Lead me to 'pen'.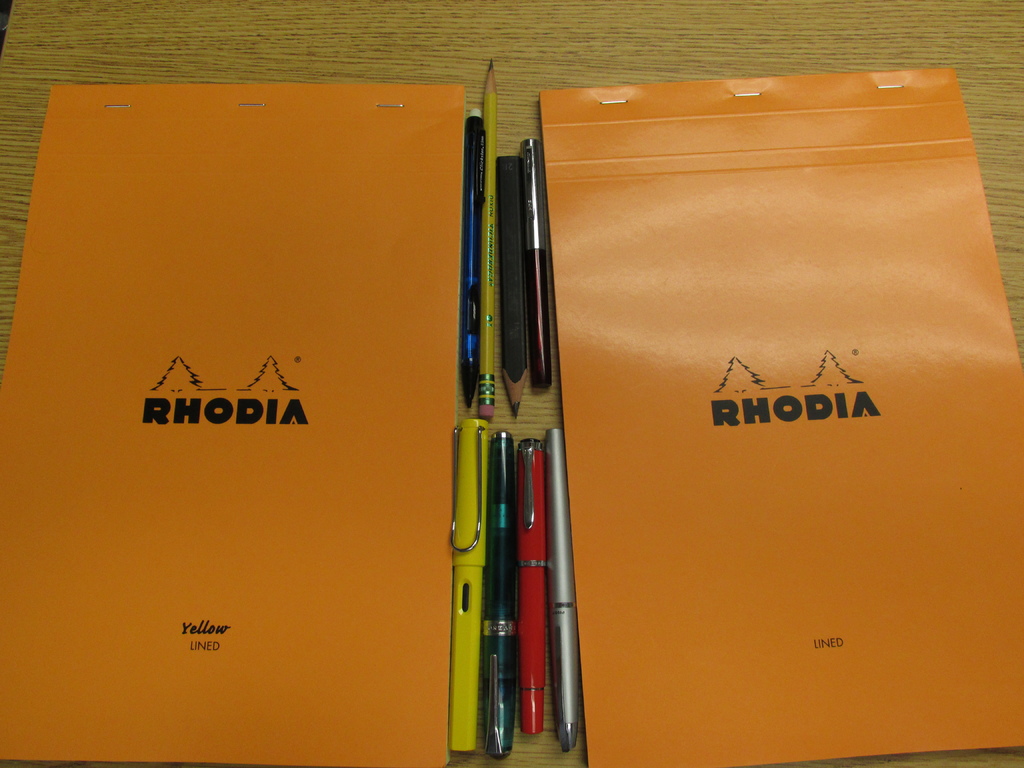
Lead to l=456, t=107, r=483, b=412.
